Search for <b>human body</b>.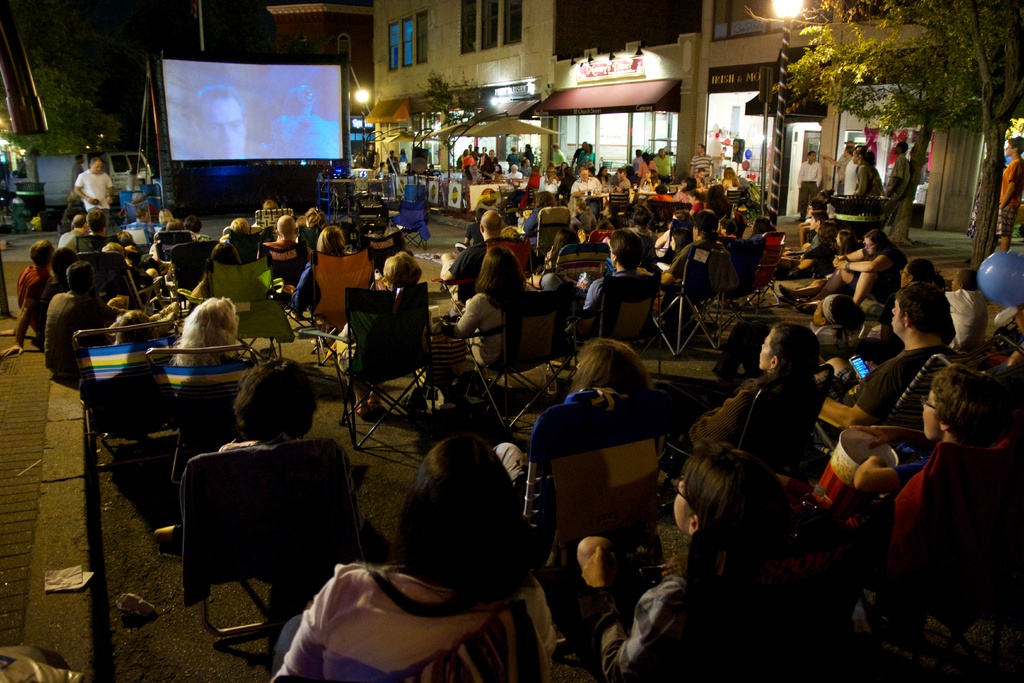
Found at pyautogui.locateOnScreen(568, 168, 606, 197).
